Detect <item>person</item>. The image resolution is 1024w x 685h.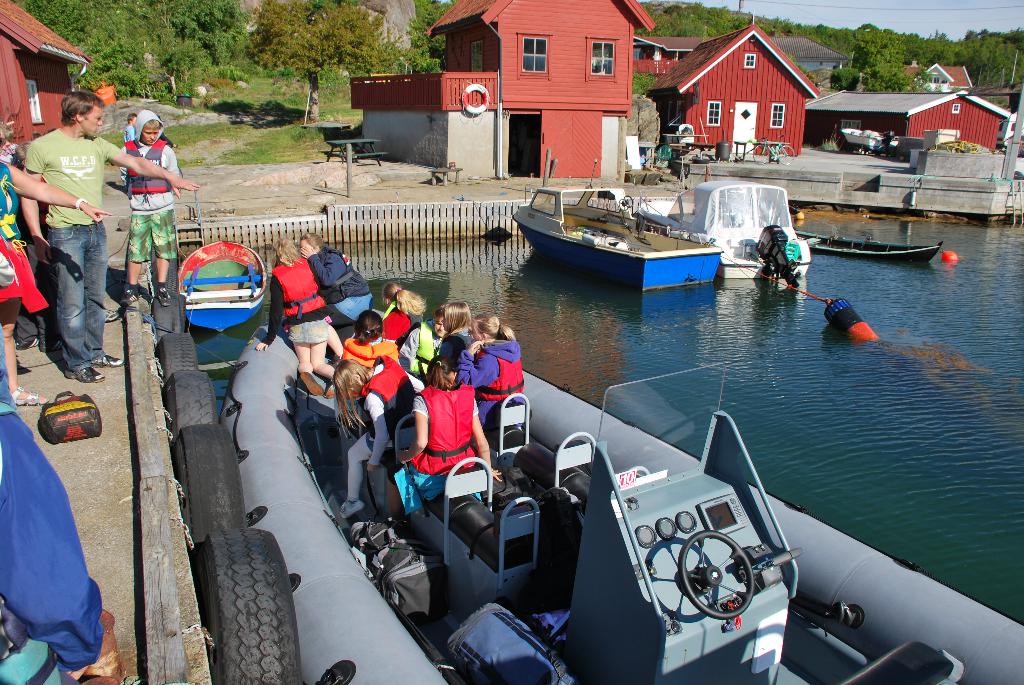
<box>391,353,505,516</box>.
